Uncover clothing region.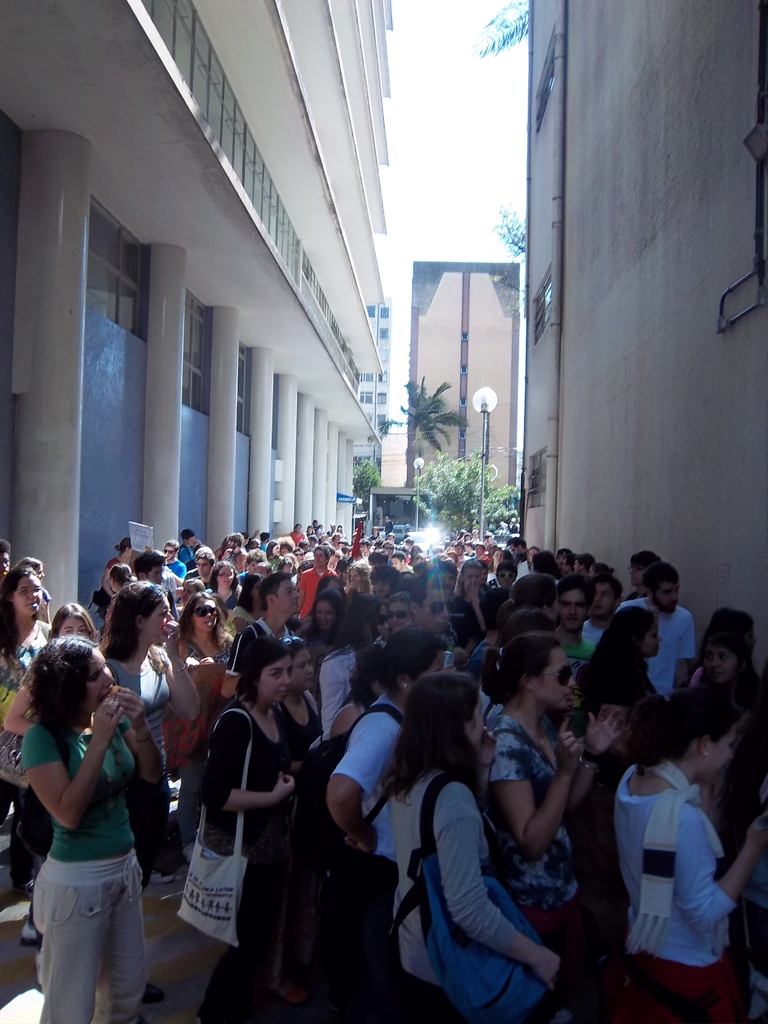
Uncovered: region(260, 541, 268, 552).
